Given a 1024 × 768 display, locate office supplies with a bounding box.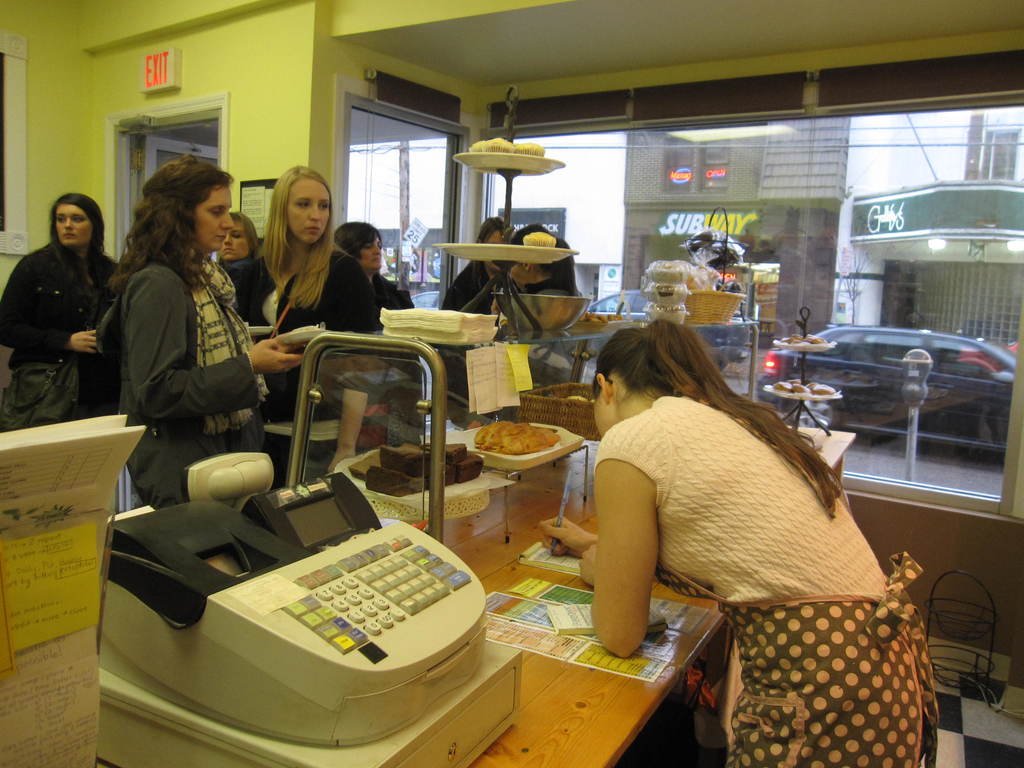
Located: [left=126, top=462, right=504, bottom=740].
